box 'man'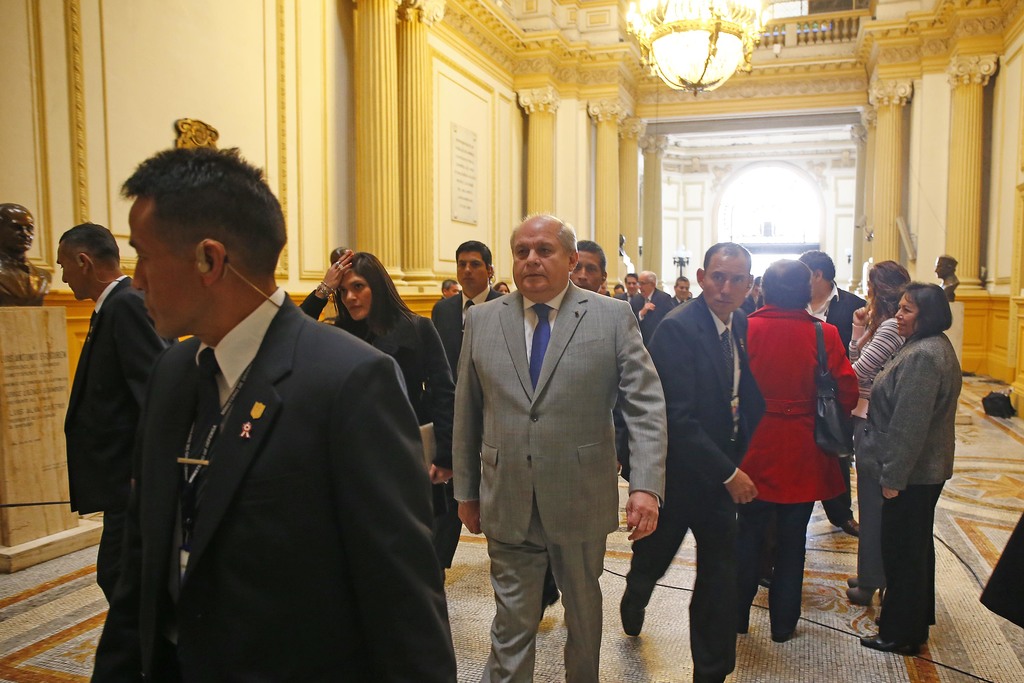
x1=630, y1=268, x2=675, y2=342
